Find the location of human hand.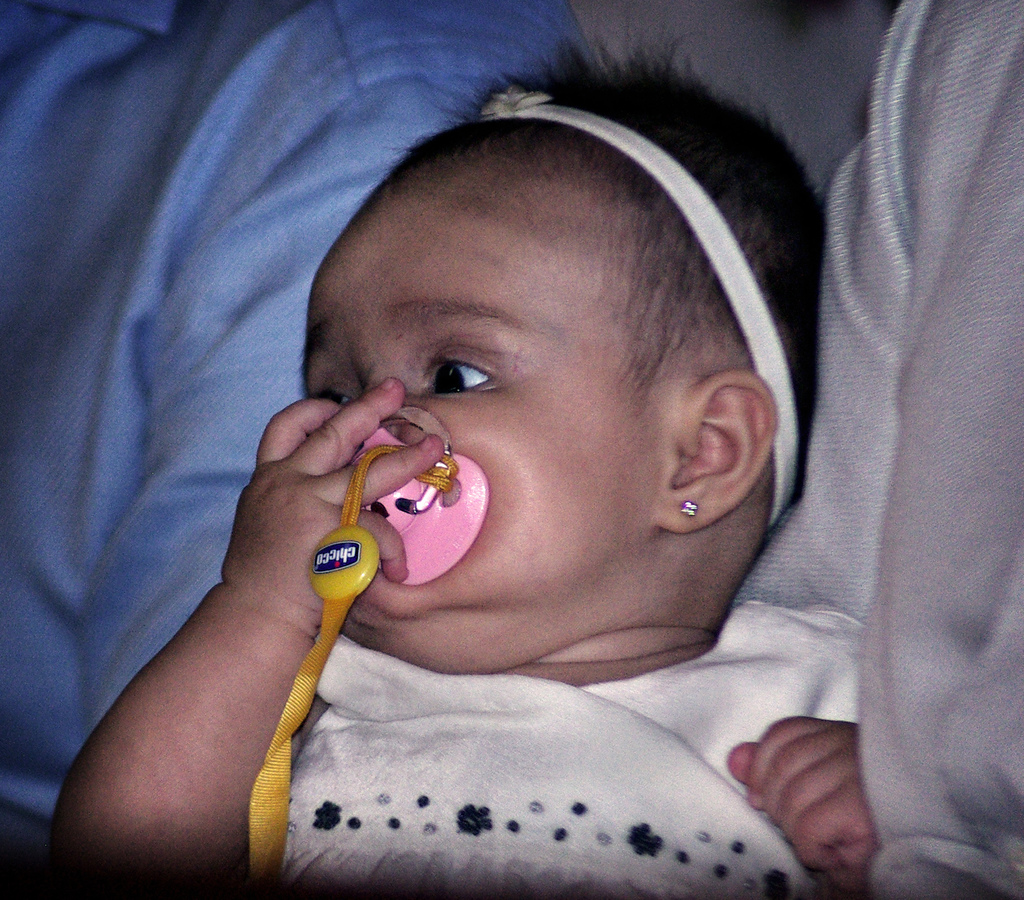
Location: box=[218, 376, 446, 638].
